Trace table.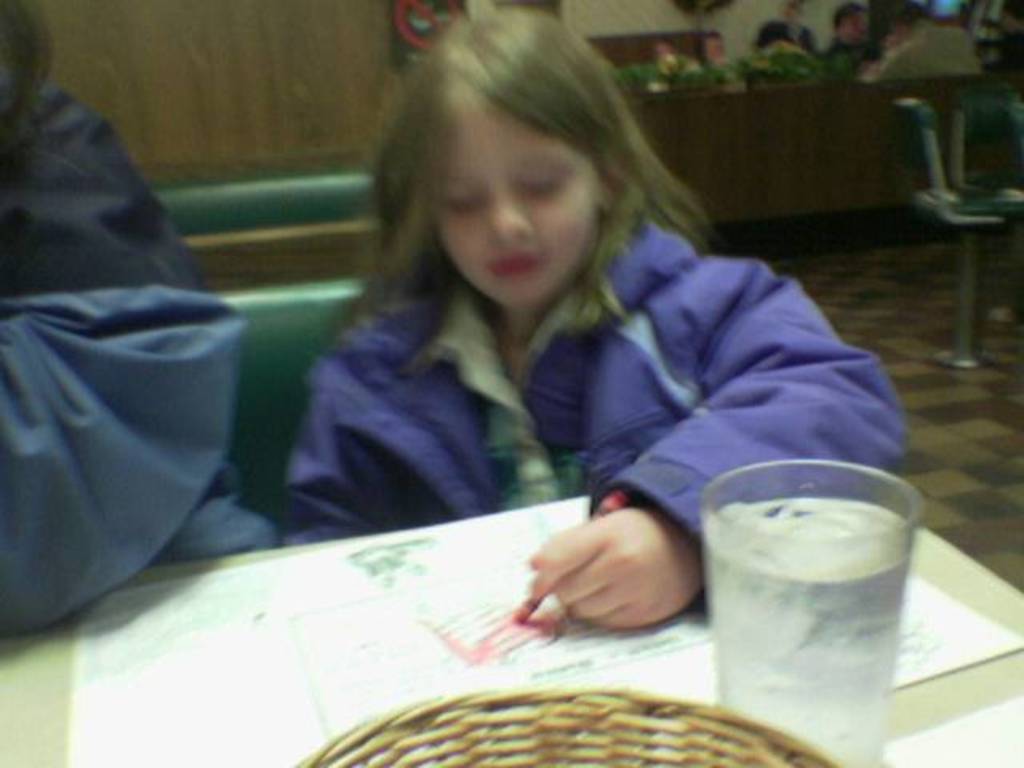
Traced to bbox=(0, 482, 1022, 766).
